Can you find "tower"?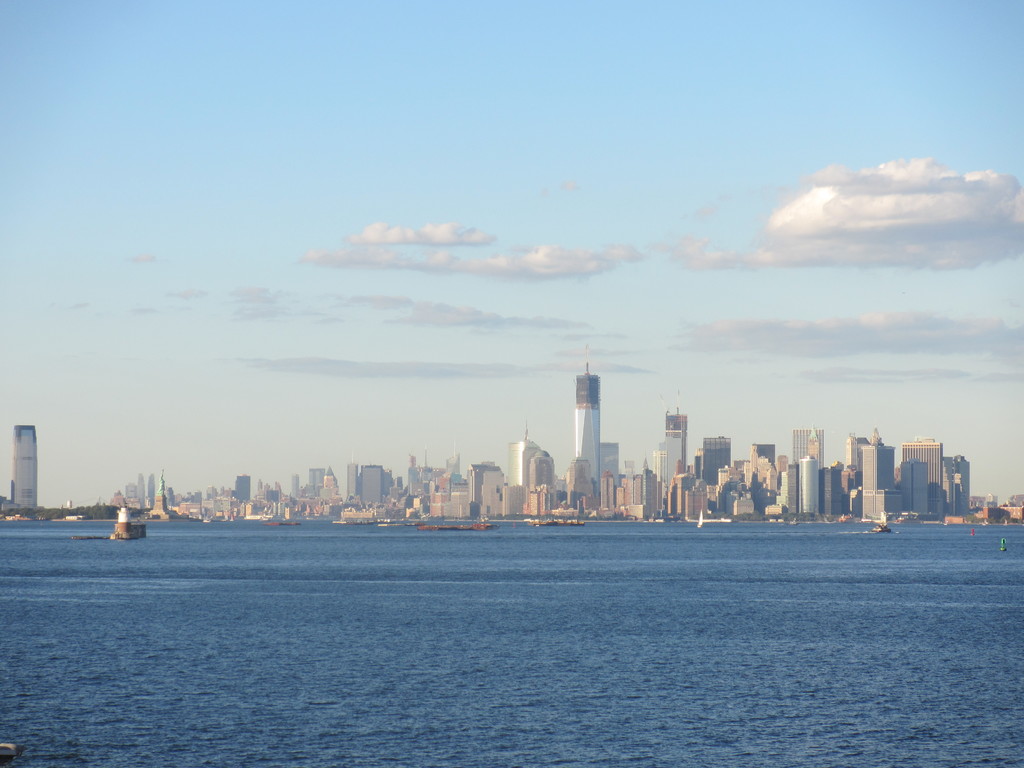
Yes, bounding box: bbox=(506, 435, 546, 498).
